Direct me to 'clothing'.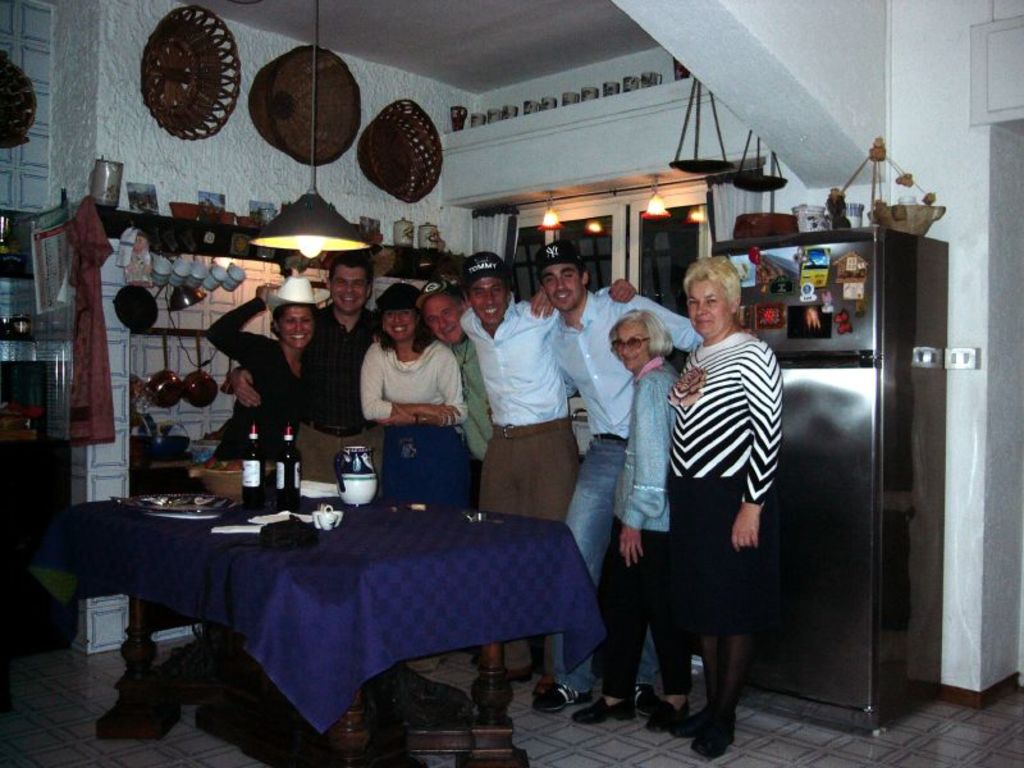
Direction: <region>357, 335, 479, 508</region>.
